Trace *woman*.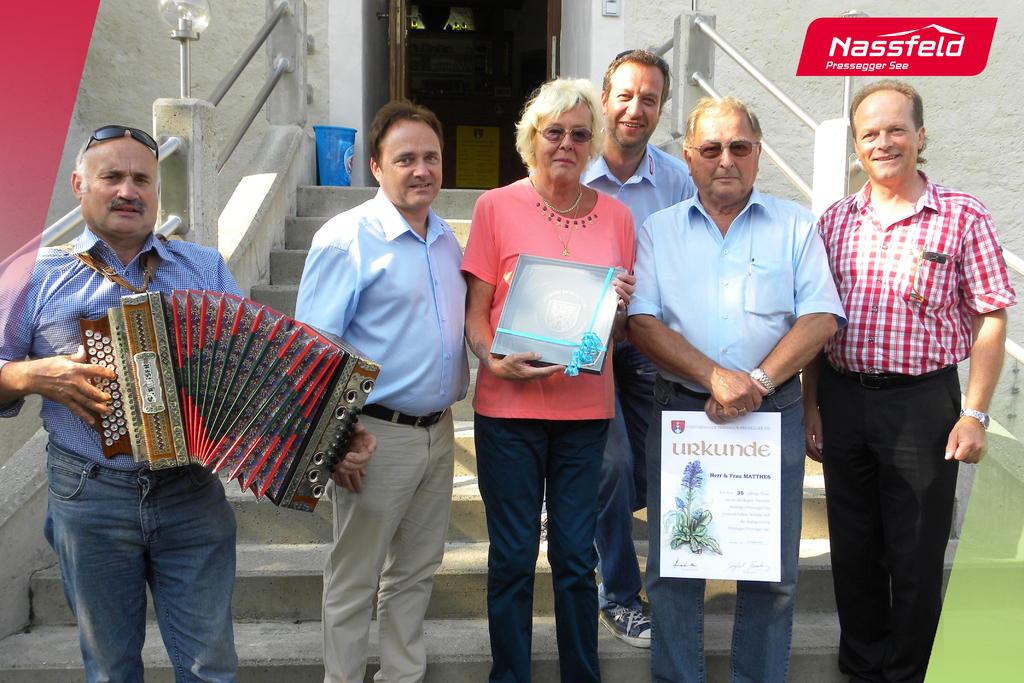
Traced to l=457, t=82, r=659, b=682.
